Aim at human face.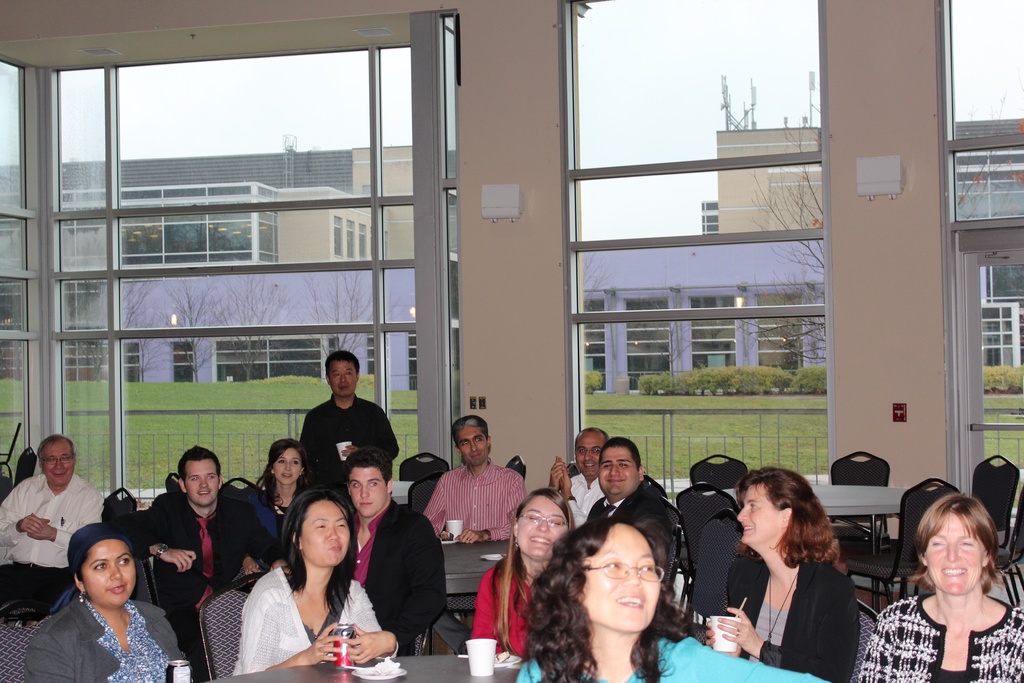
Aimed at 577:429:605:481.
